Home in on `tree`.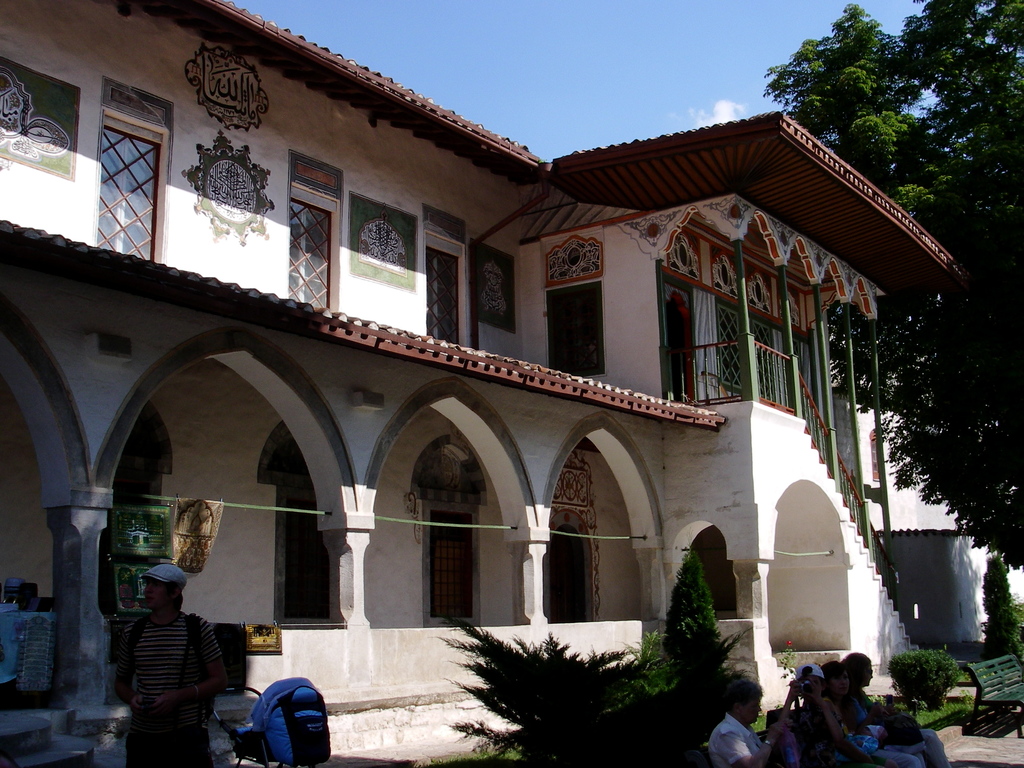
Homed in at left=659, top=545, right=721, bottom=654.
